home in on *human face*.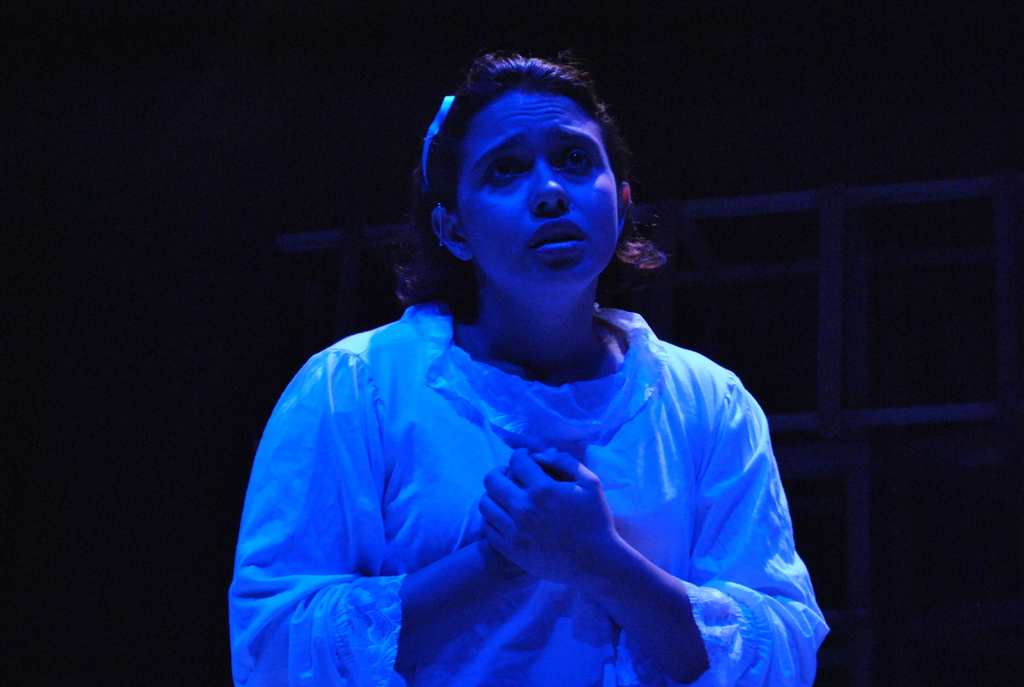
Homed in at rect(462, 91, 622, 297).
